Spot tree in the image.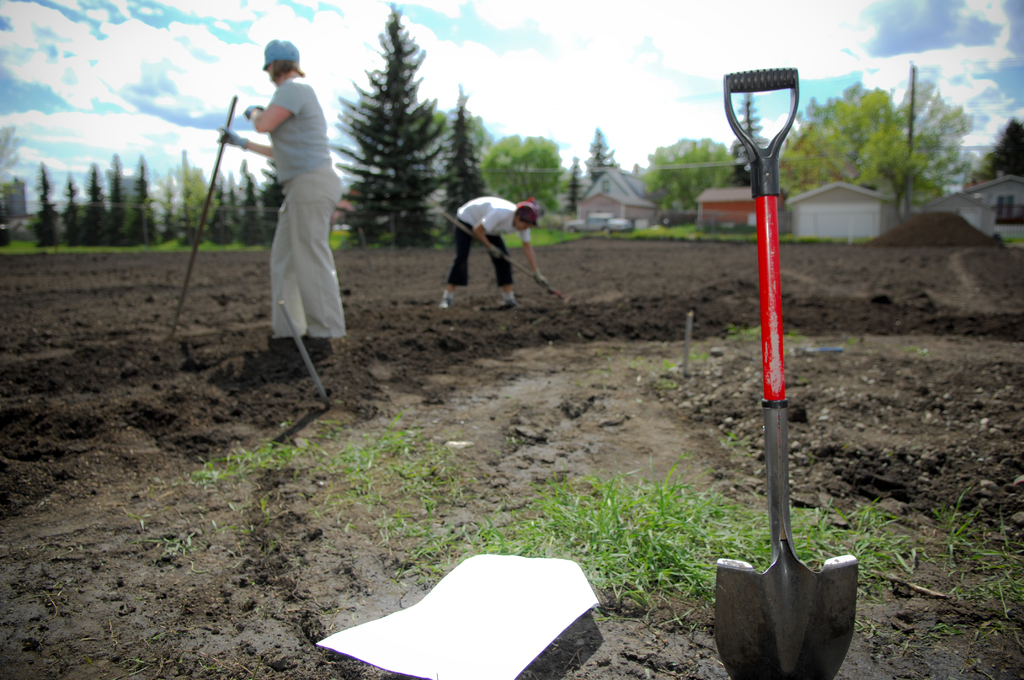
tree found at (867,90,945,235).
